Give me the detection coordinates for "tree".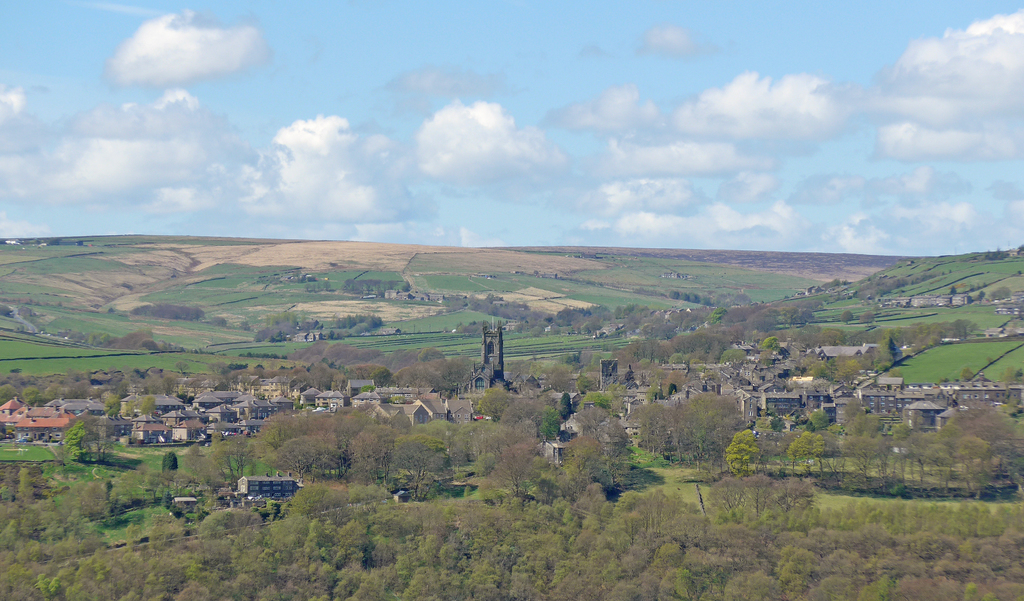
locate(806, 419, 817, 433).
